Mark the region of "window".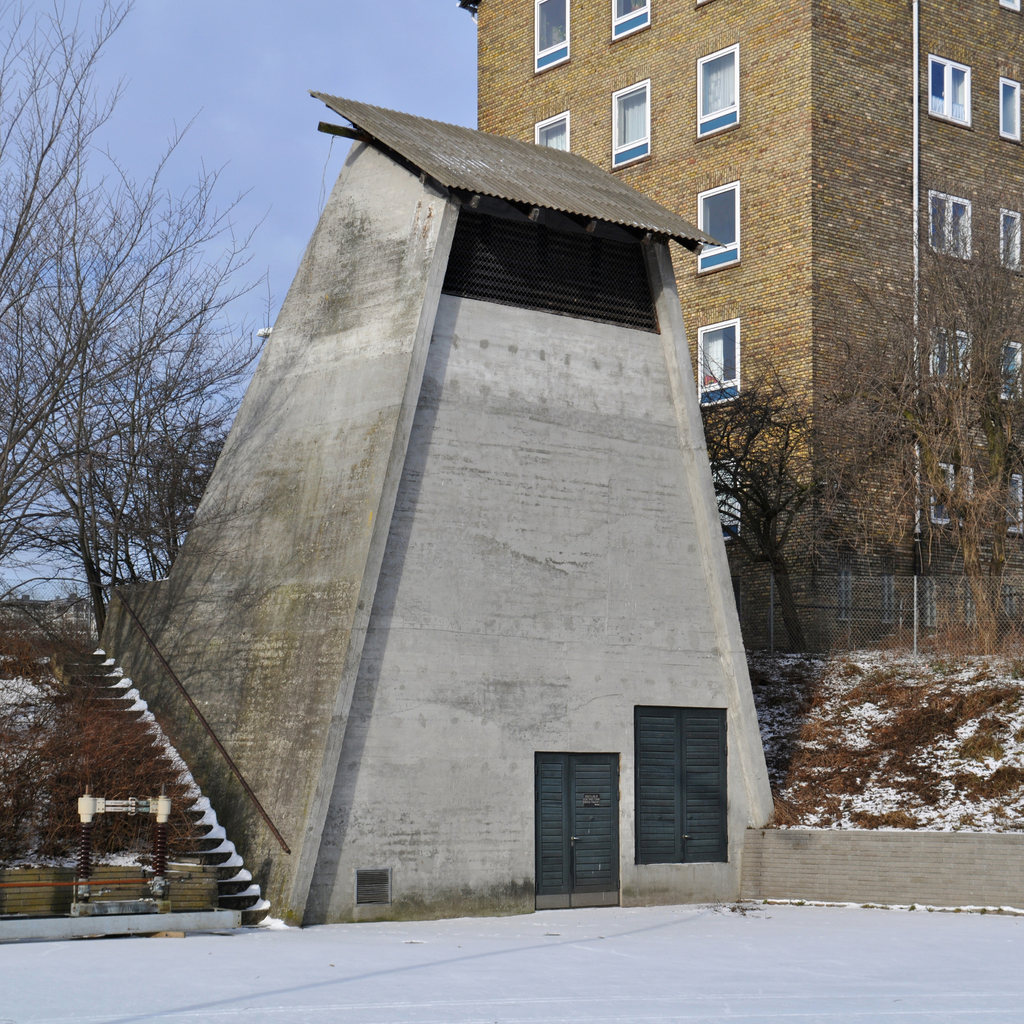
Region: [x1=997, y1=79, x2=1020, y2=143].
